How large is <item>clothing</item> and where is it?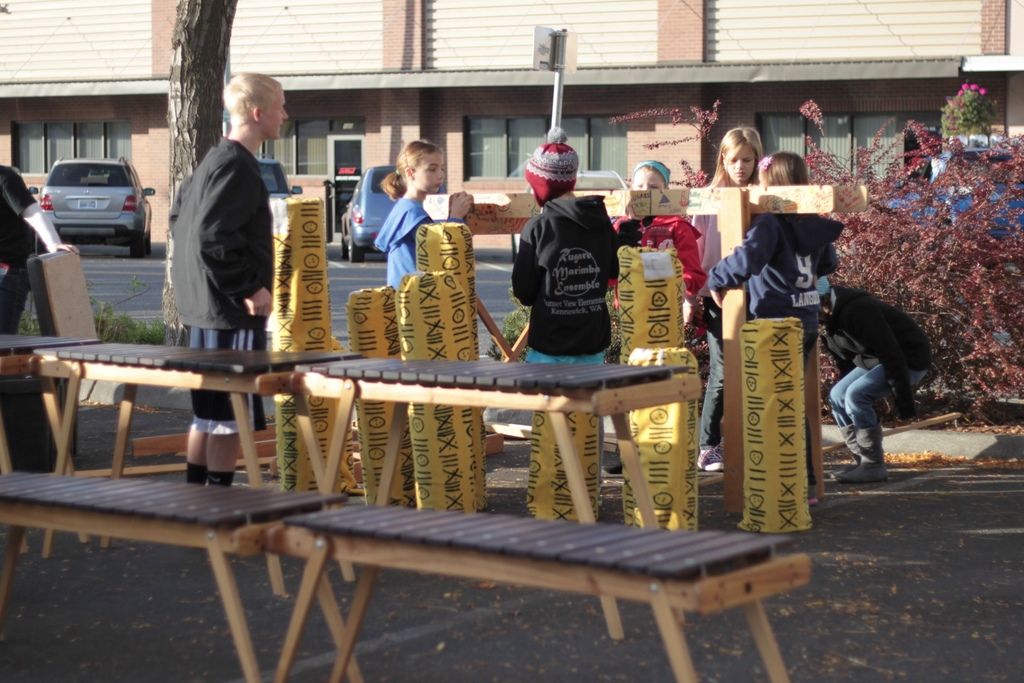
Bounding box: box(0, 161, 65, 336).
